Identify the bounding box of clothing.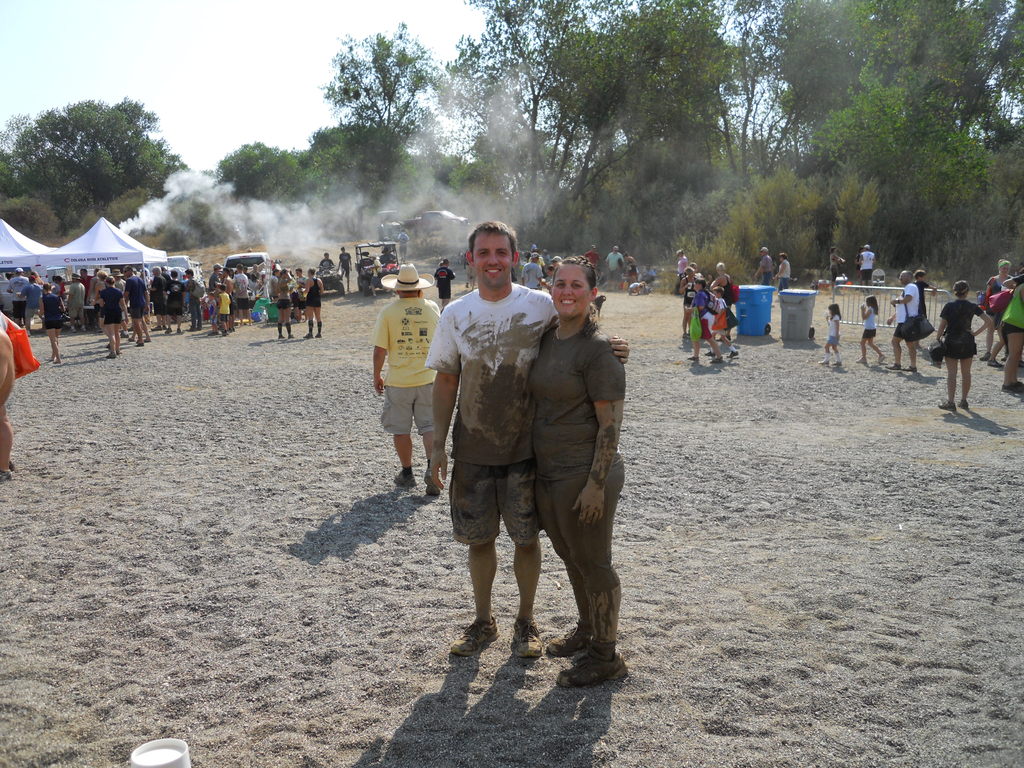
detection(525, 321, 627, 593).
